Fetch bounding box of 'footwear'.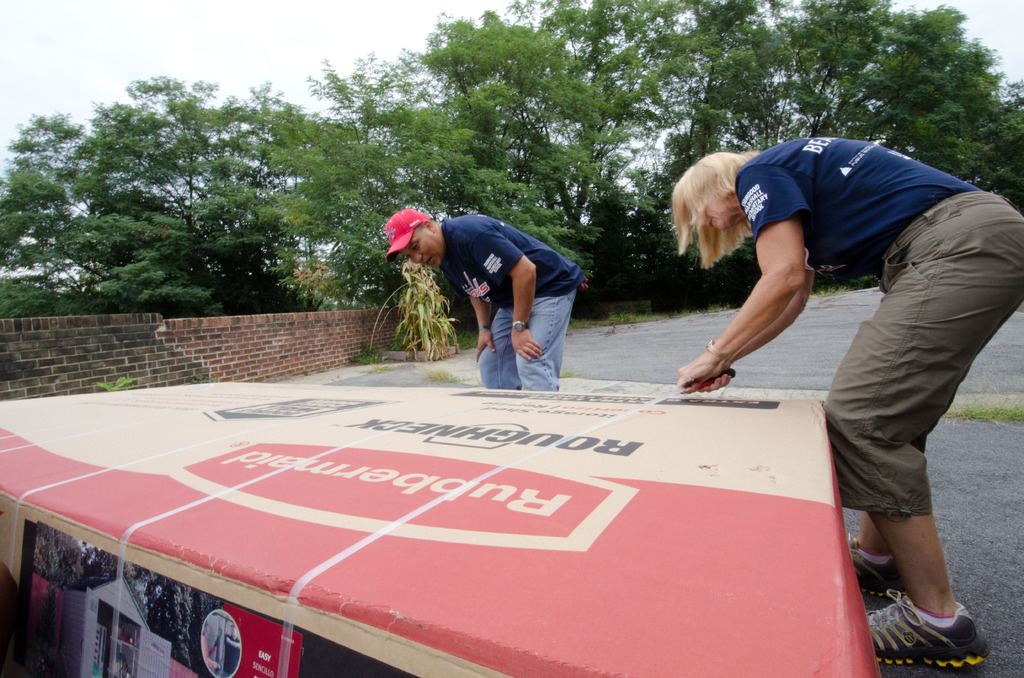
Bbox: <region>853, 536, 898, 596</region>.
